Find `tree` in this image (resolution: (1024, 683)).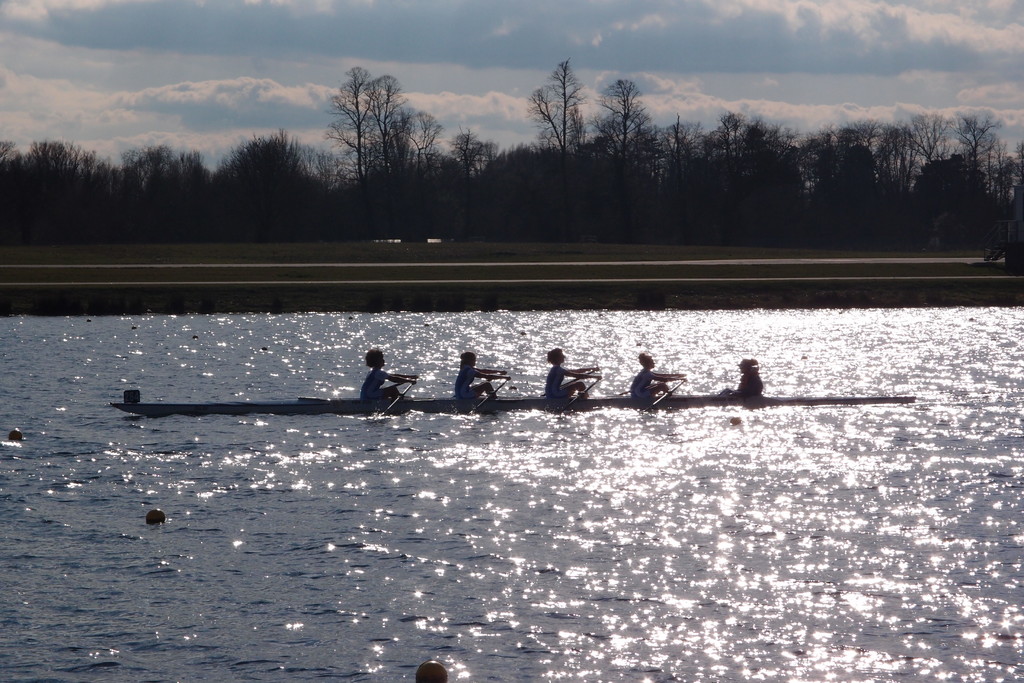
(x1=529, y1=59, x2=602, y2=165).
